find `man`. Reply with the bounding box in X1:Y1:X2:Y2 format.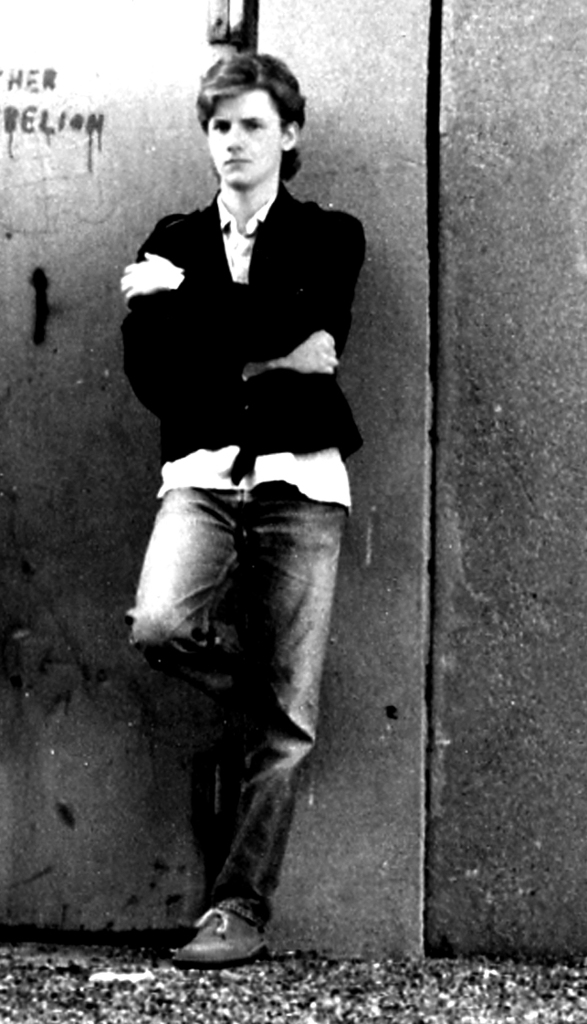
112:68:381:958.
